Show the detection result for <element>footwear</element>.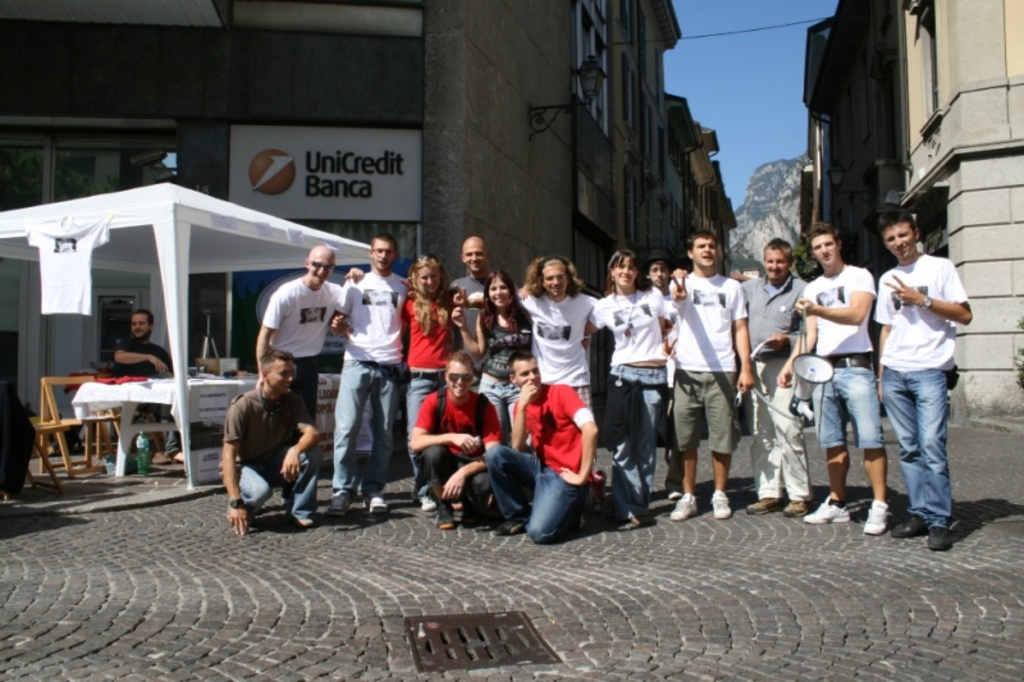
bbox=(365, 494, 387, 513).
